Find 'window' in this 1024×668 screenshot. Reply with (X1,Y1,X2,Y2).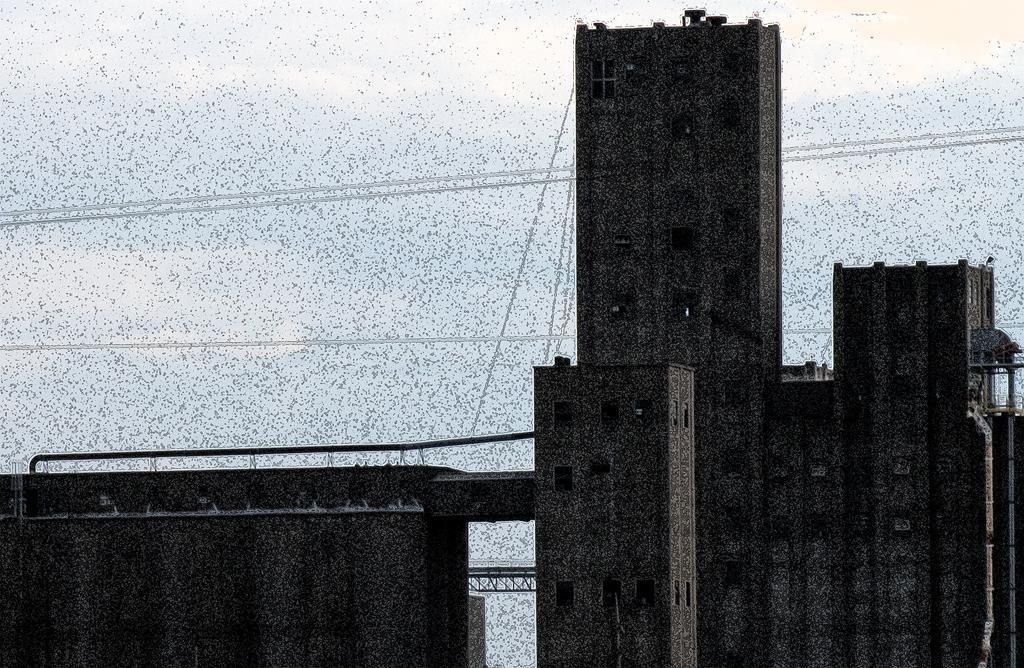
(804,512,825,539).
